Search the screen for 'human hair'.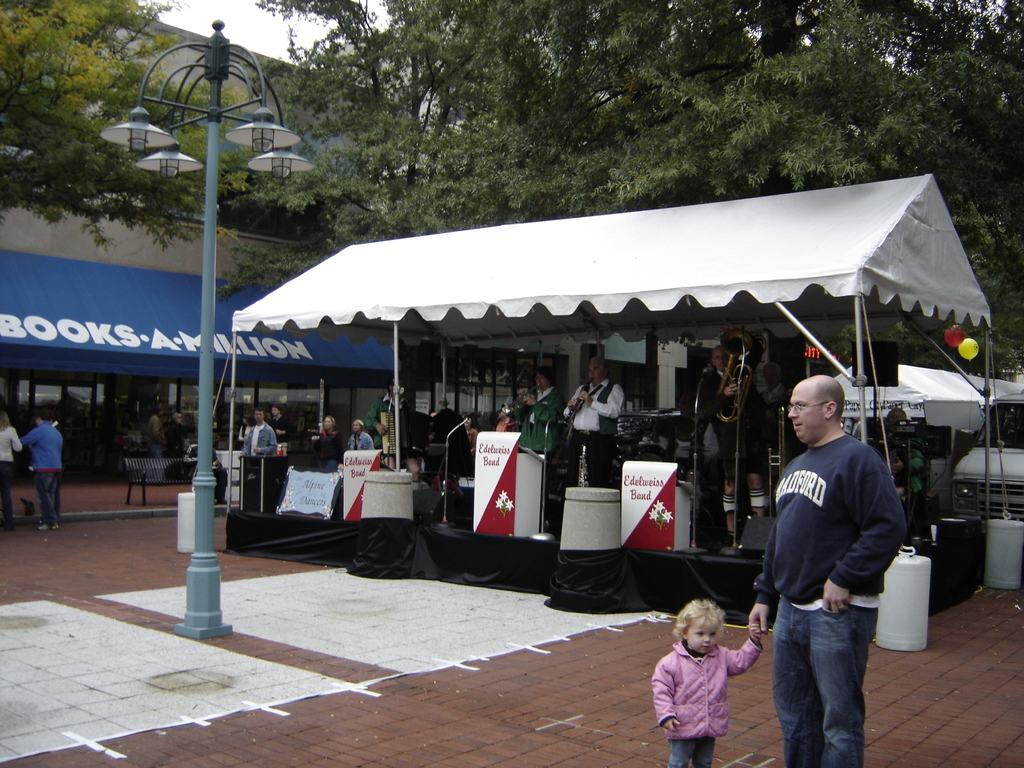
Found at BBox(0, 412, 10, 436).
